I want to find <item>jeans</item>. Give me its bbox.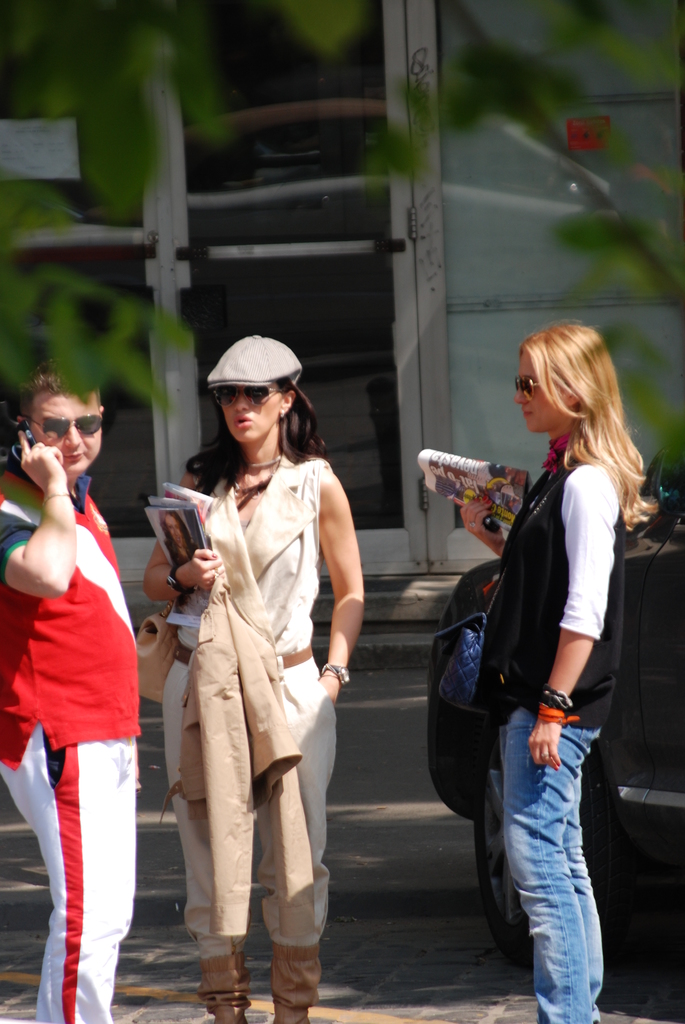
155 659 335 951.
